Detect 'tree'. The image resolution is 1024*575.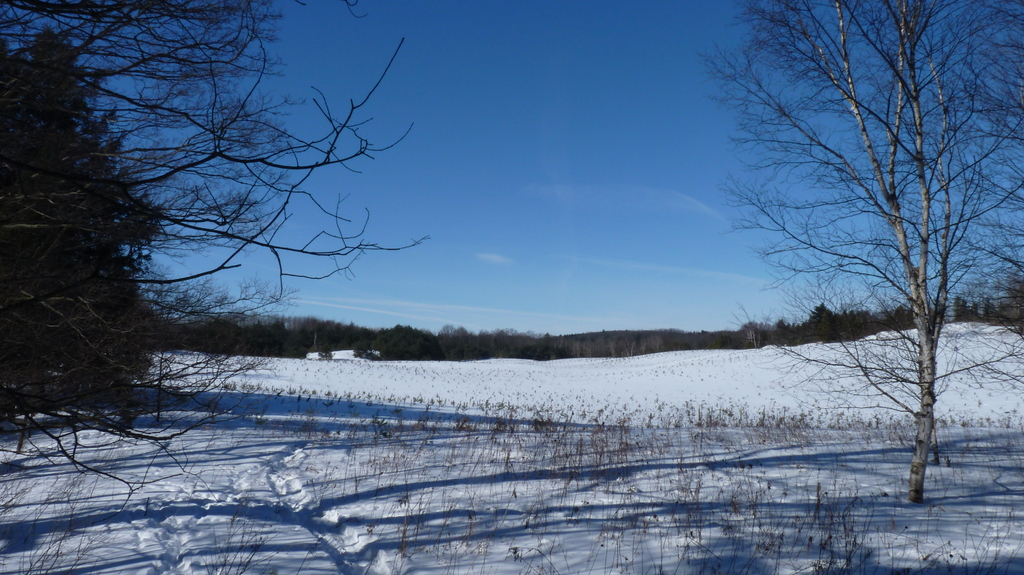
crop(767, 29, 1023, 449).
